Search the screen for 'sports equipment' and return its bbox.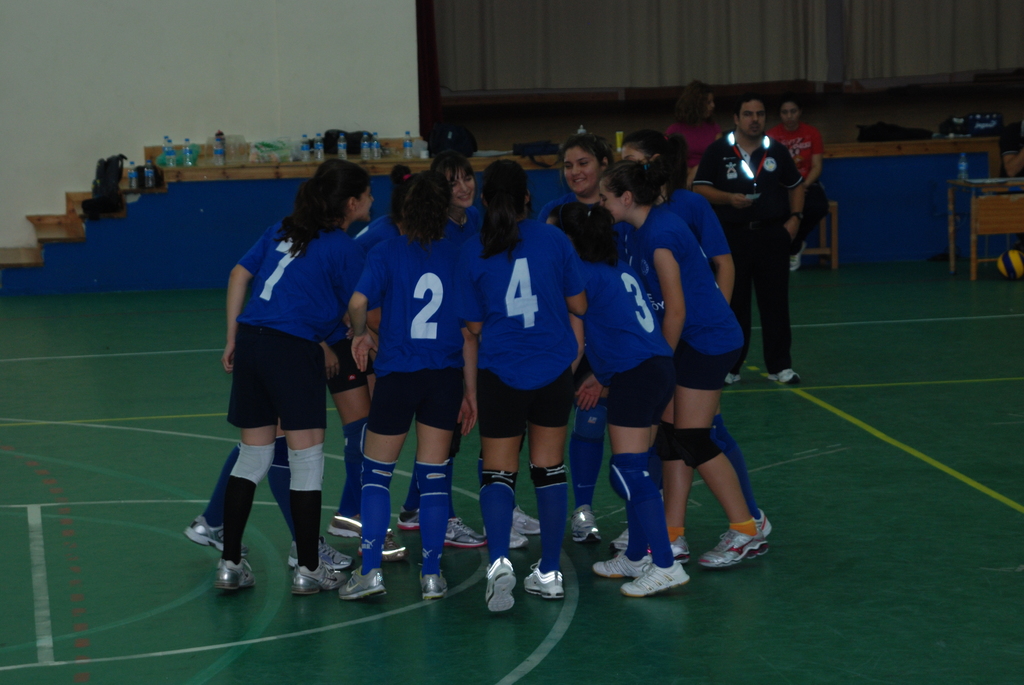
Found: [289,443,326,491].
